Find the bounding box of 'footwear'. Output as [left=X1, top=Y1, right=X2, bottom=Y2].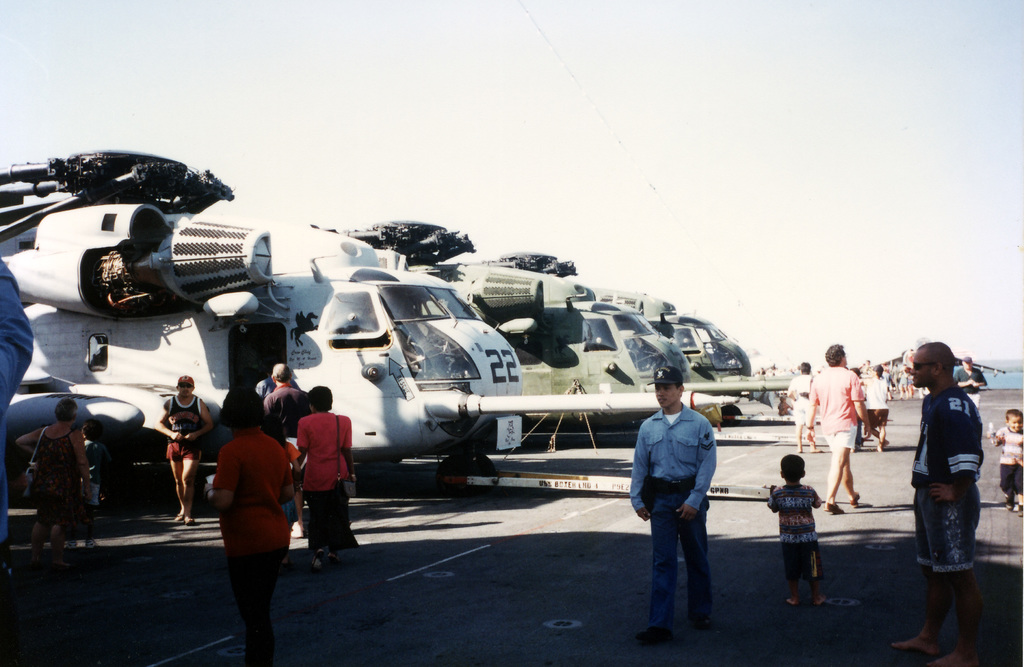
[left=68, top=539, right=75, bottom=554].
